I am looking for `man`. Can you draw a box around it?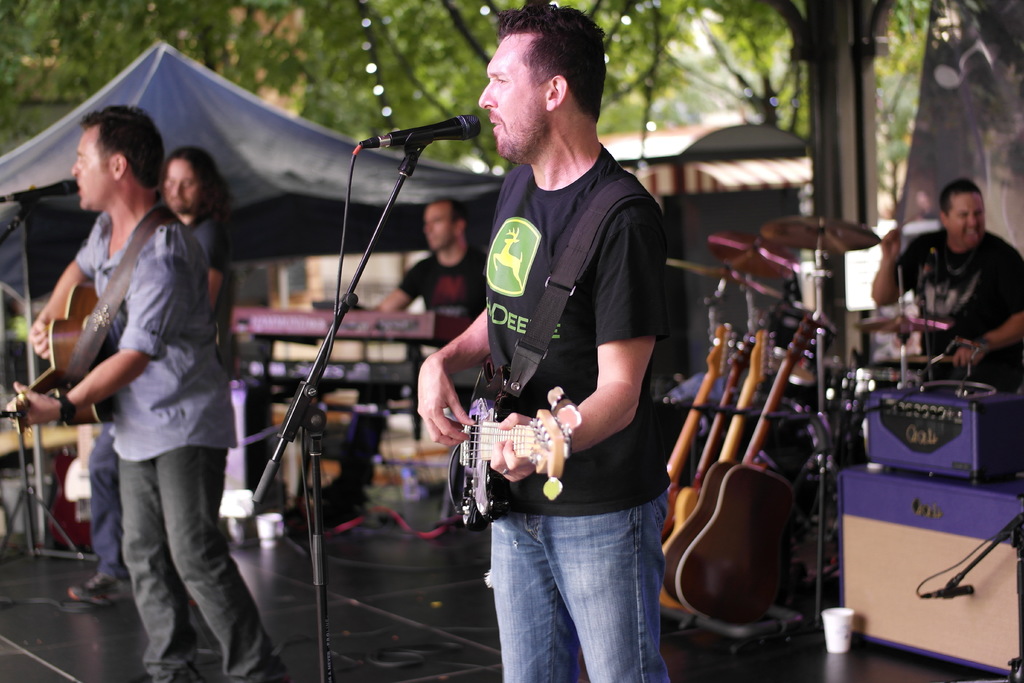
Sure, the bounding box is locate(27, 108, 291, 682).
